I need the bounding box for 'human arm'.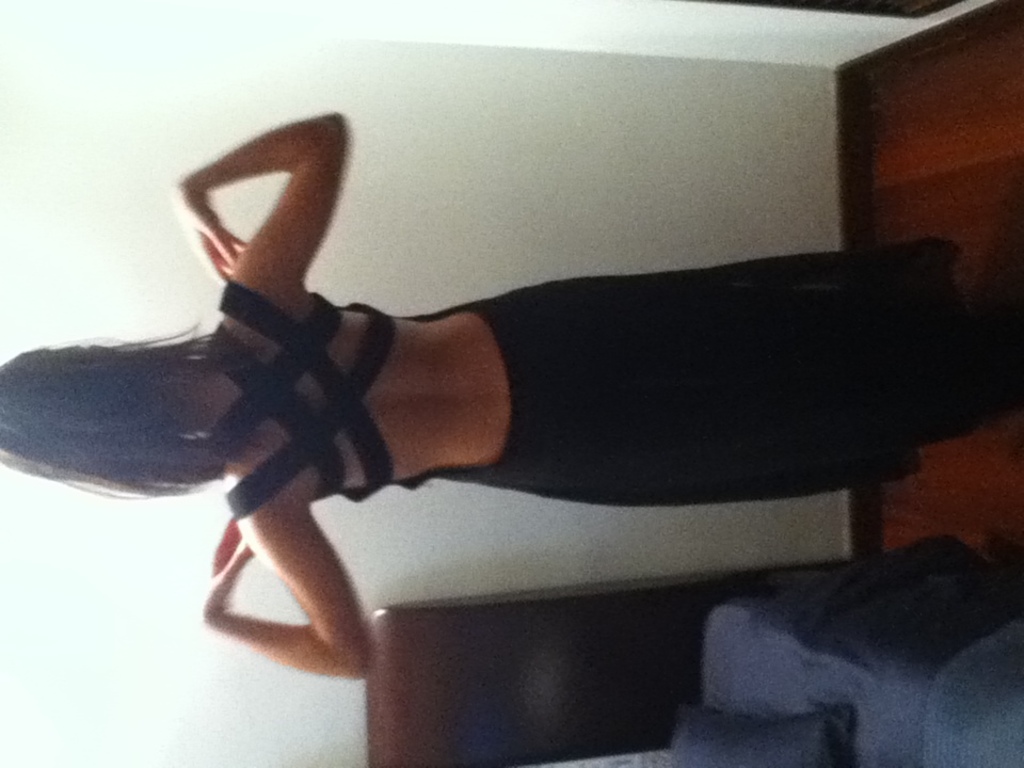
Here it is: {"x1": 204, "y1": 455, "x2": 371, "y2": 678}.
